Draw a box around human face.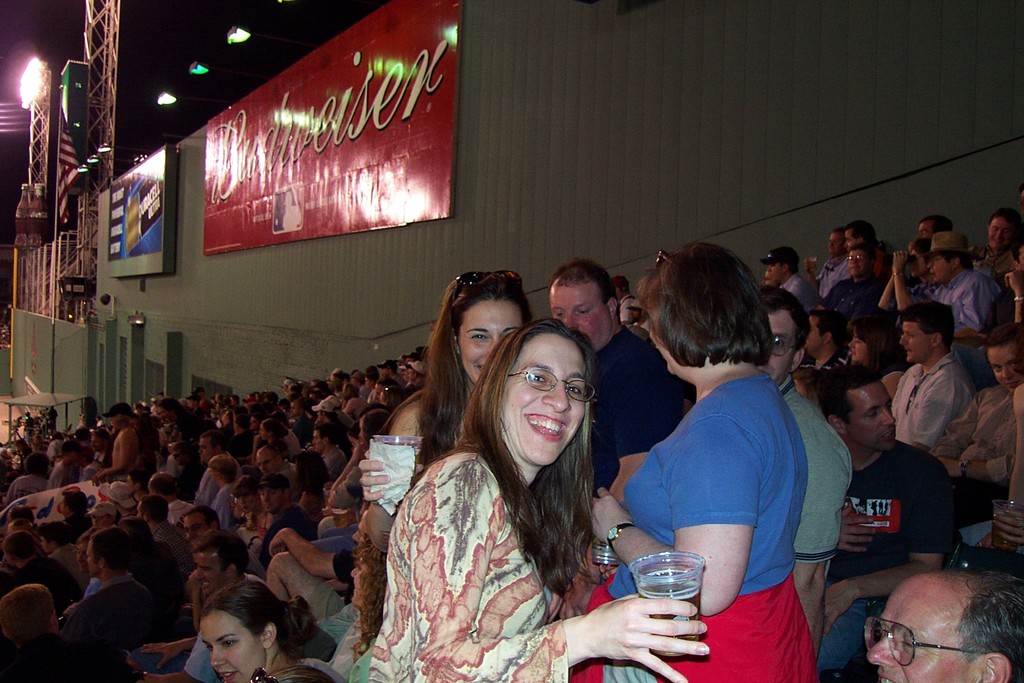
Rect(199, 613, 268, 682).
